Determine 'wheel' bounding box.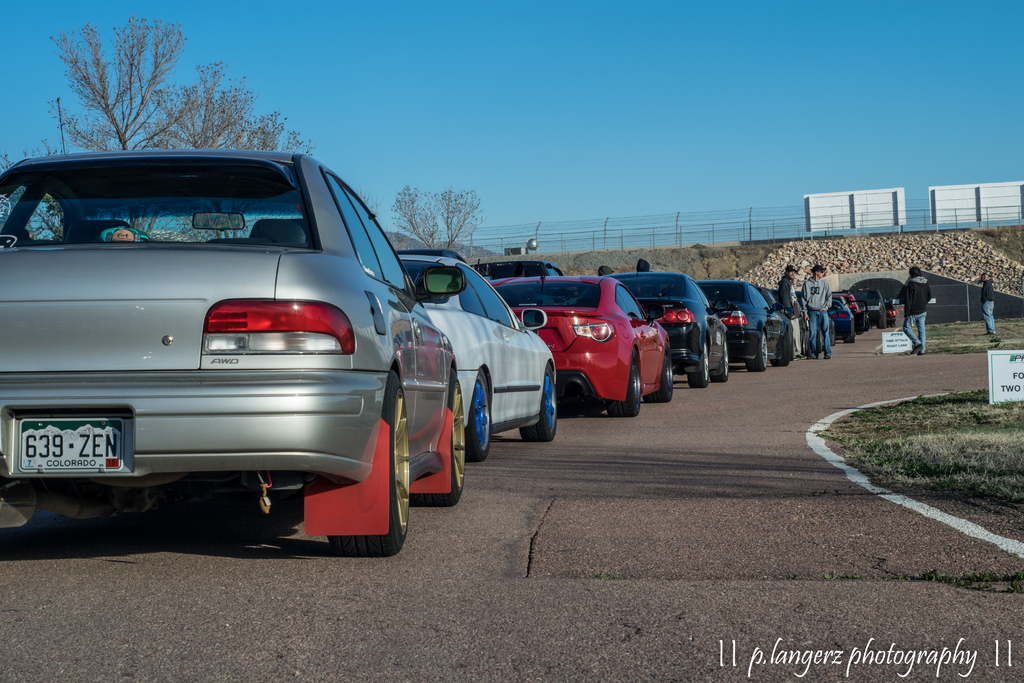
Determined: bbox(643, 345, 673, 400).
